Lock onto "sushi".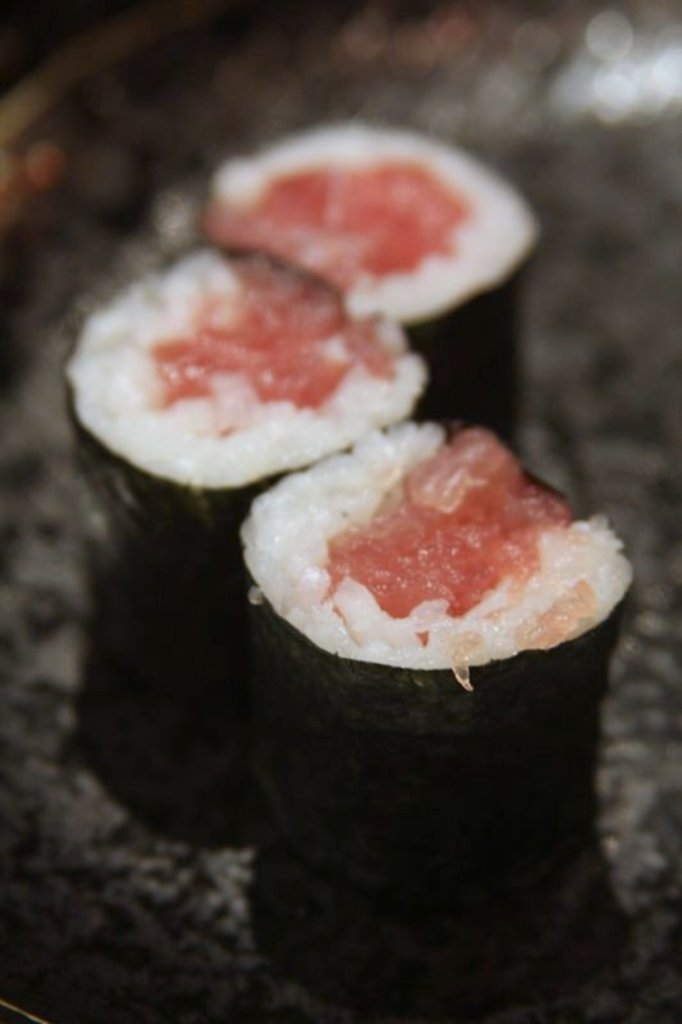
Locked: [58, 236, 422, 847].
